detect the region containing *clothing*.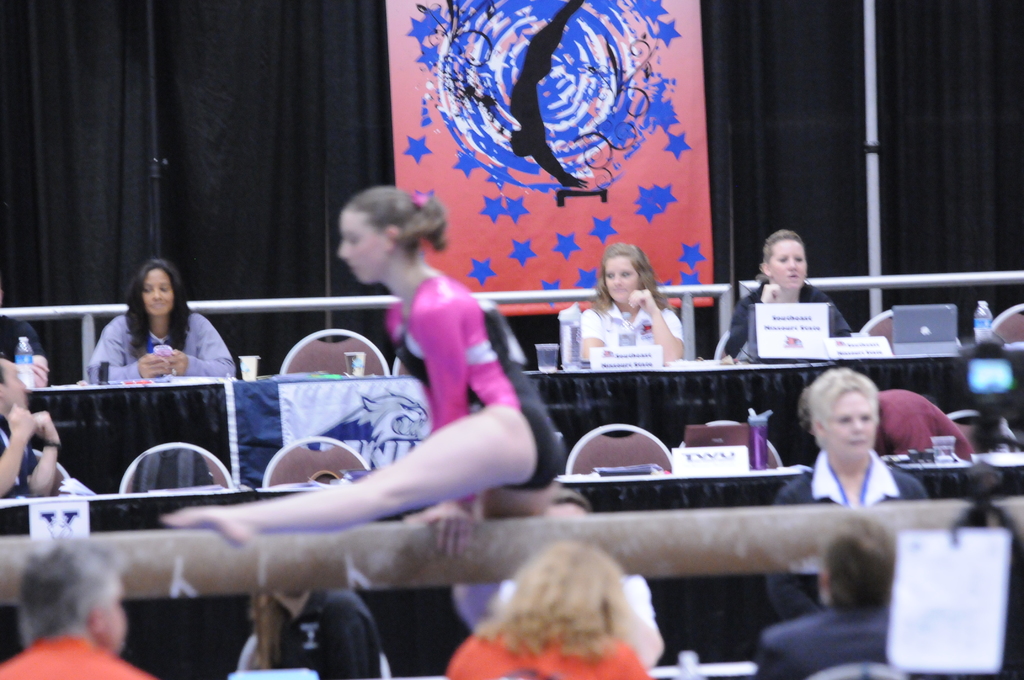
BBox(383, 273, 571, 510).
